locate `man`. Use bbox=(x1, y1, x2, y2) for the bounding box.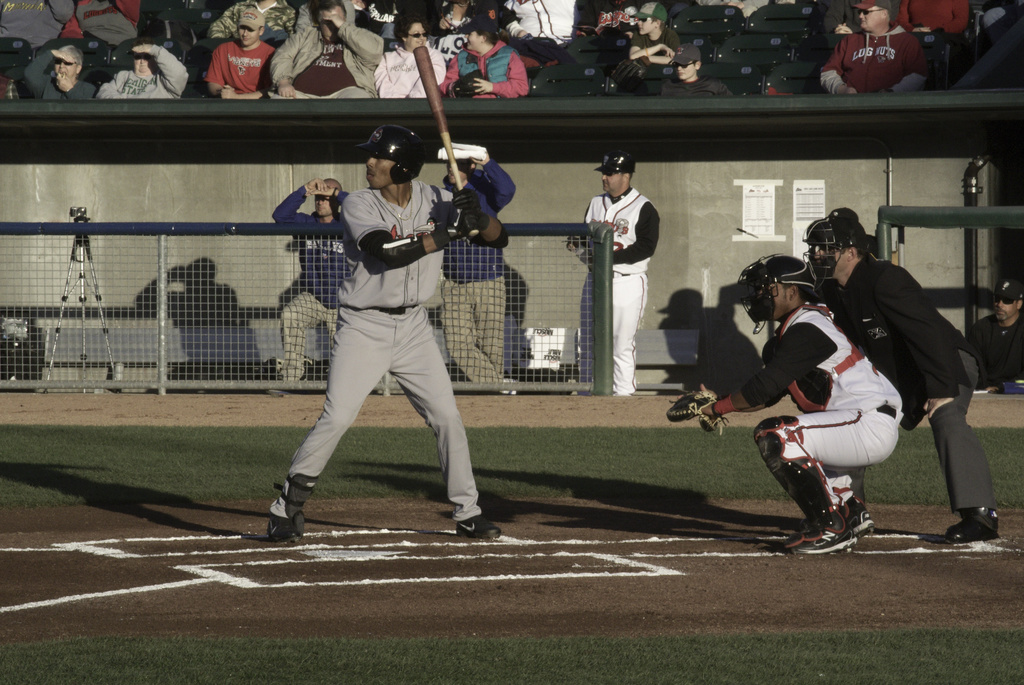
bbox=(816, 0, 936, 94).
